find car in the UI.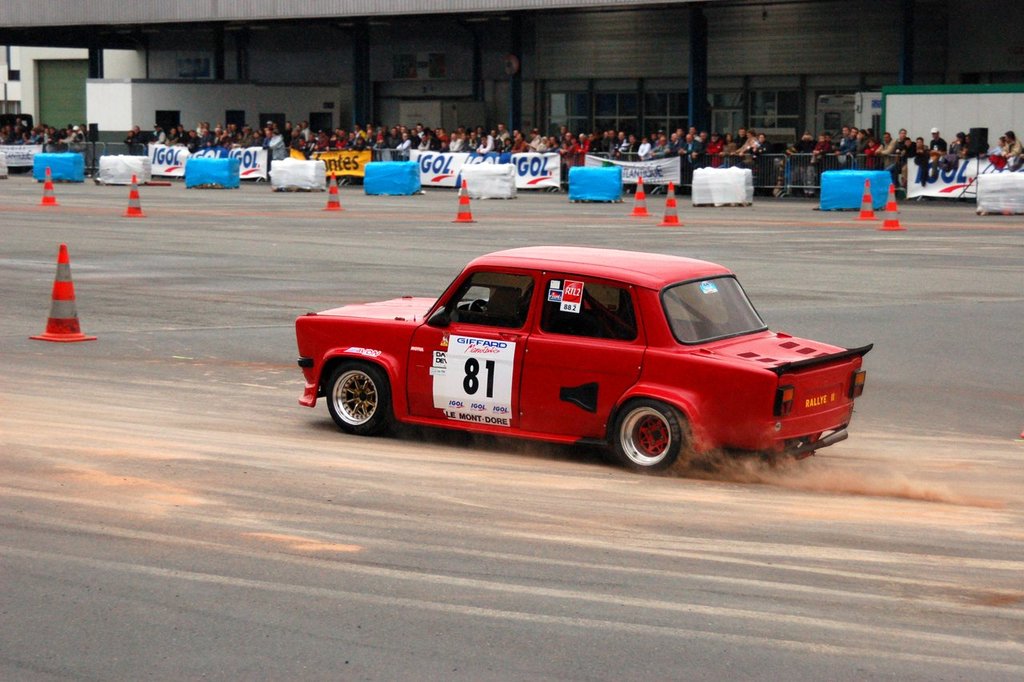
UI element at Rect(295, 244, 876, 477).
